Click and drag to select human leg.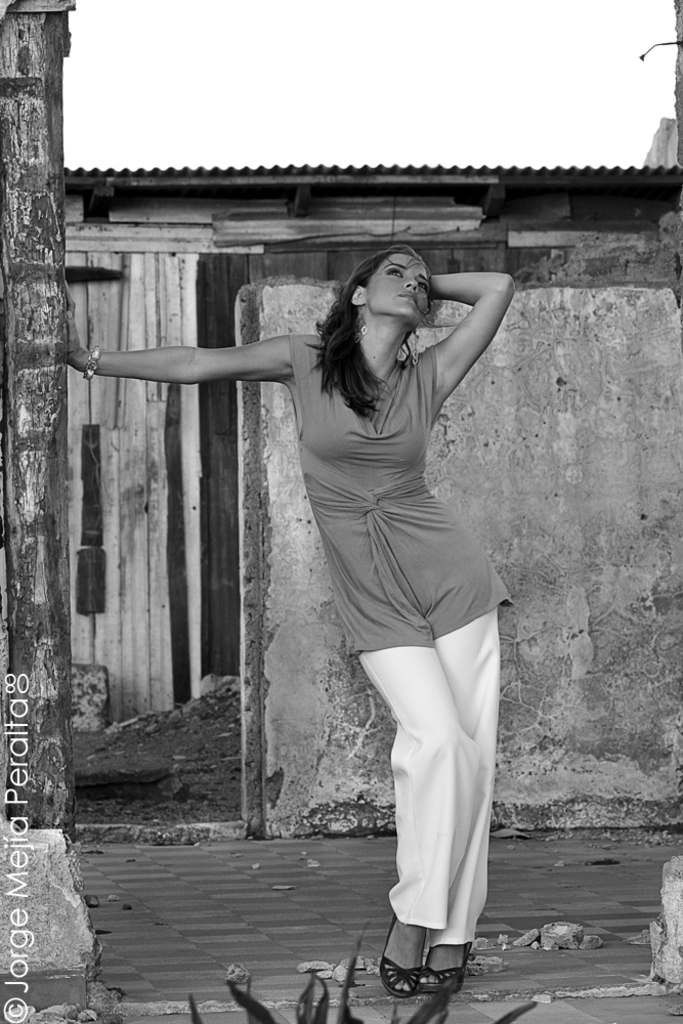
Selection: pyautogui.locateOnScreen(389, 518, 504, 1001).
